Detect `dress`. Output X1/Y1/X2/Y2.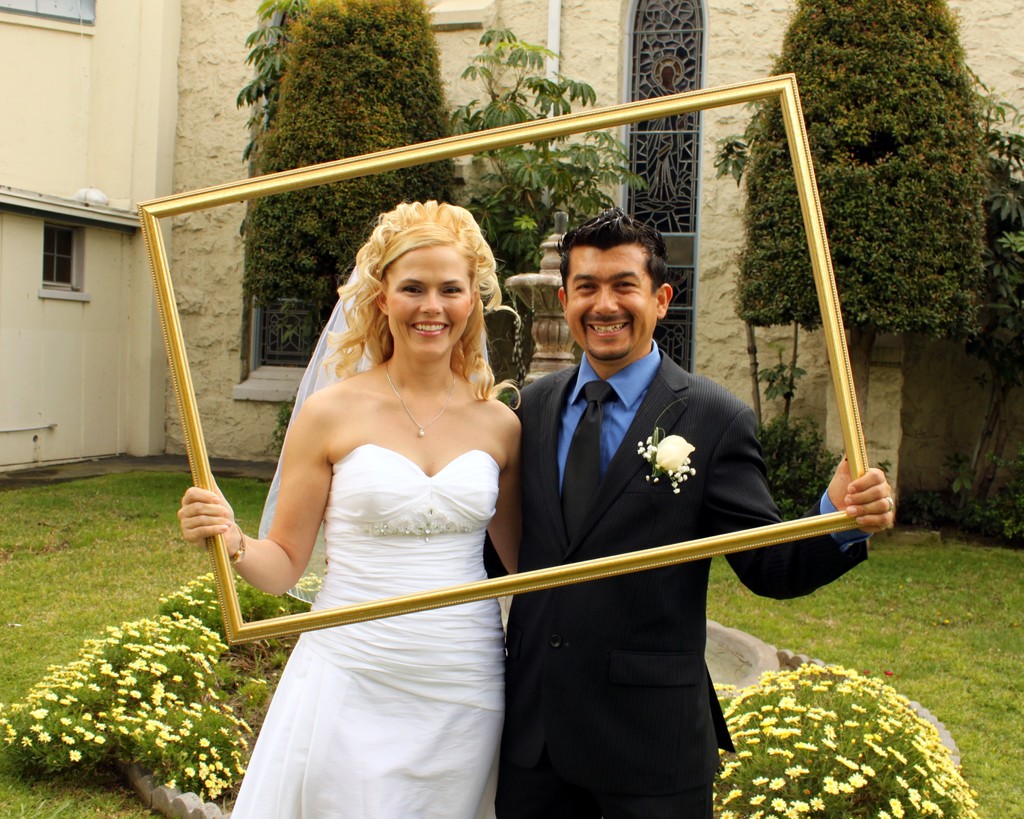
228/449/503/817.
